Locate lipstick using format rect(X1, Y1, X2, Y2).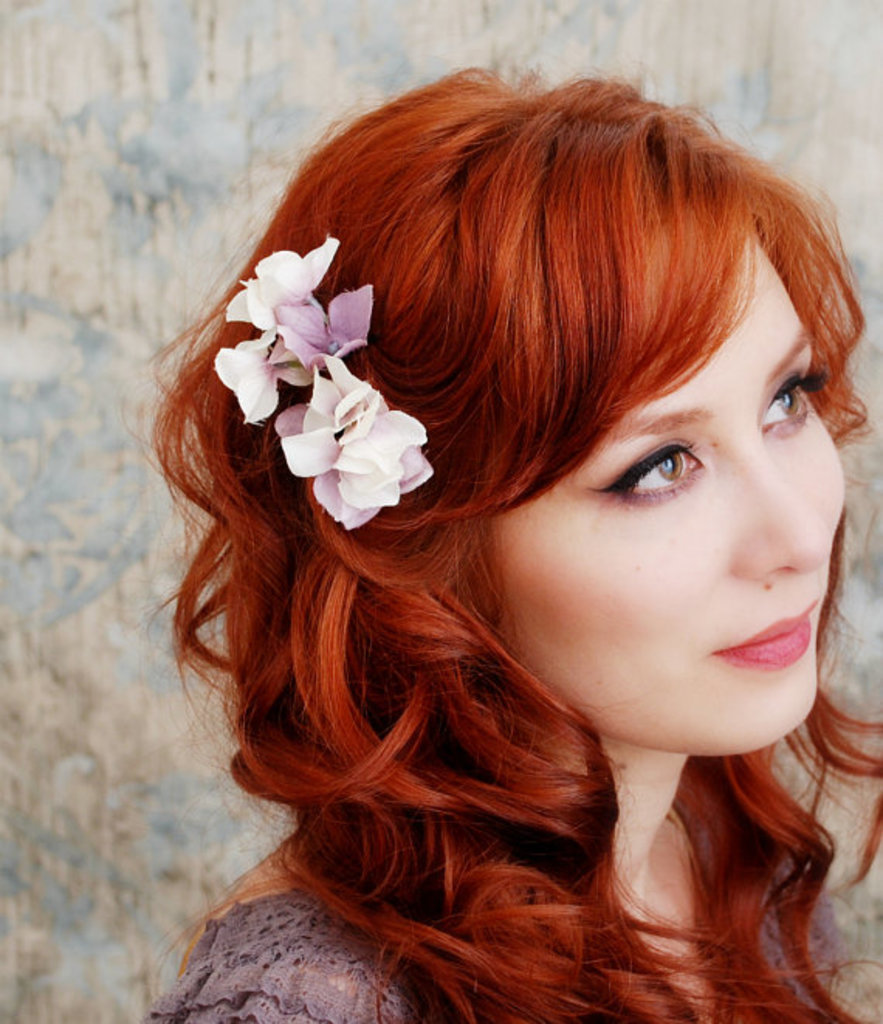
rect(716, 601, 826, 666).
